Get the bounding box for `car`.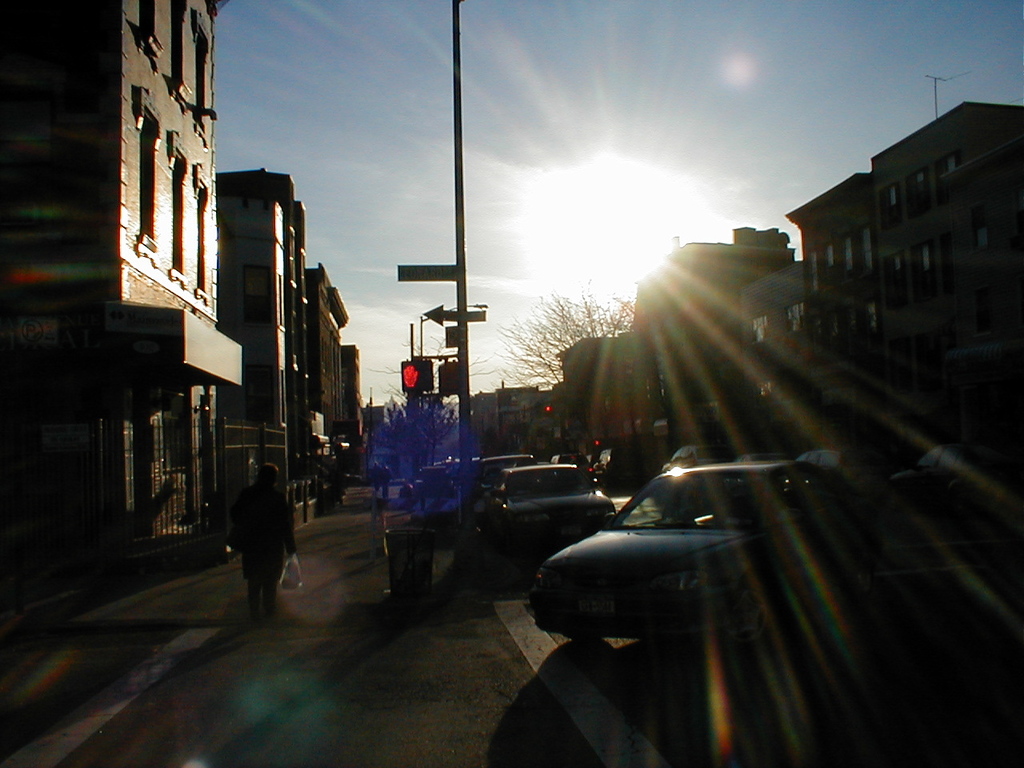
517/454/822/645.
